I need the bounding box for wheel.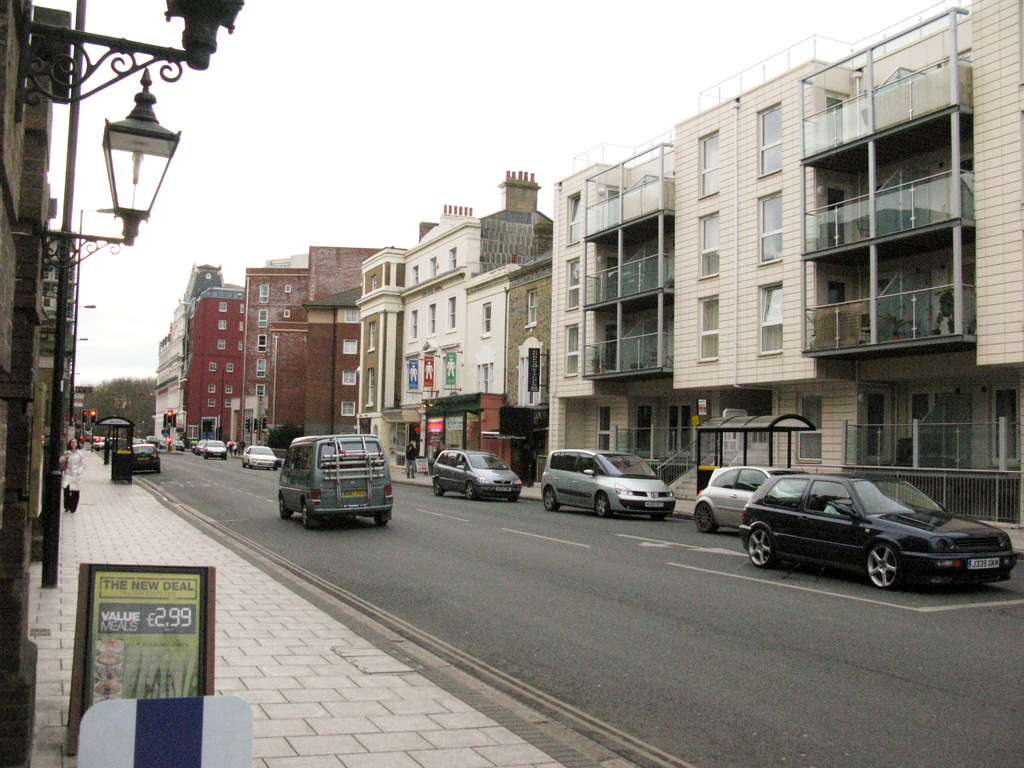
Here it is: select_region(275, 468, 278, 471).
